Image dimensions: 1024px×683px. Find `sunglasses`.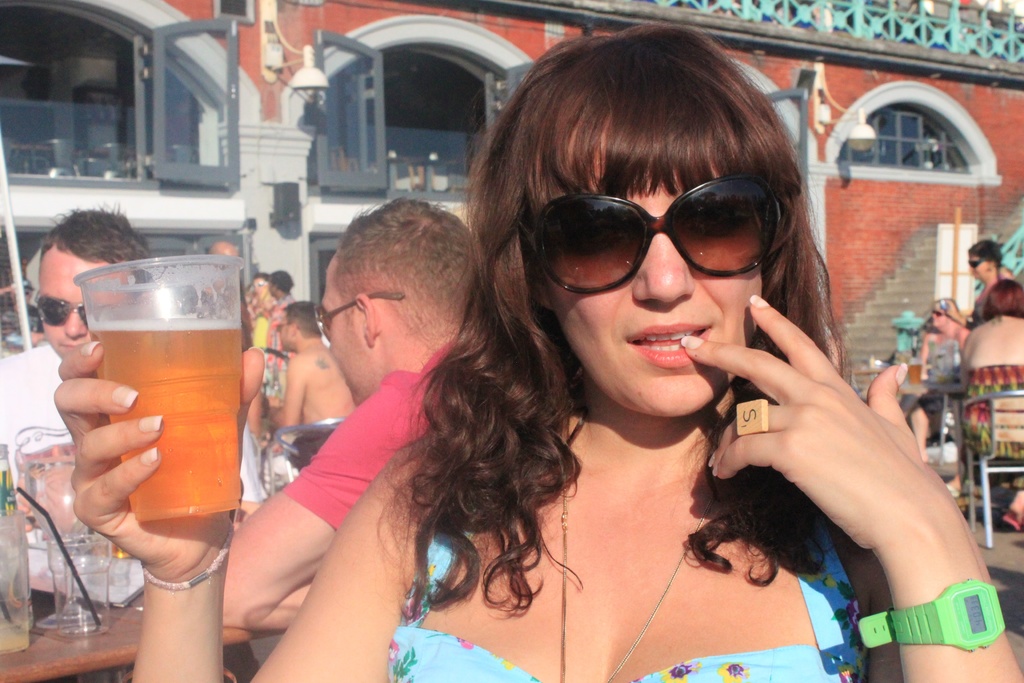
31:288:88:329.
